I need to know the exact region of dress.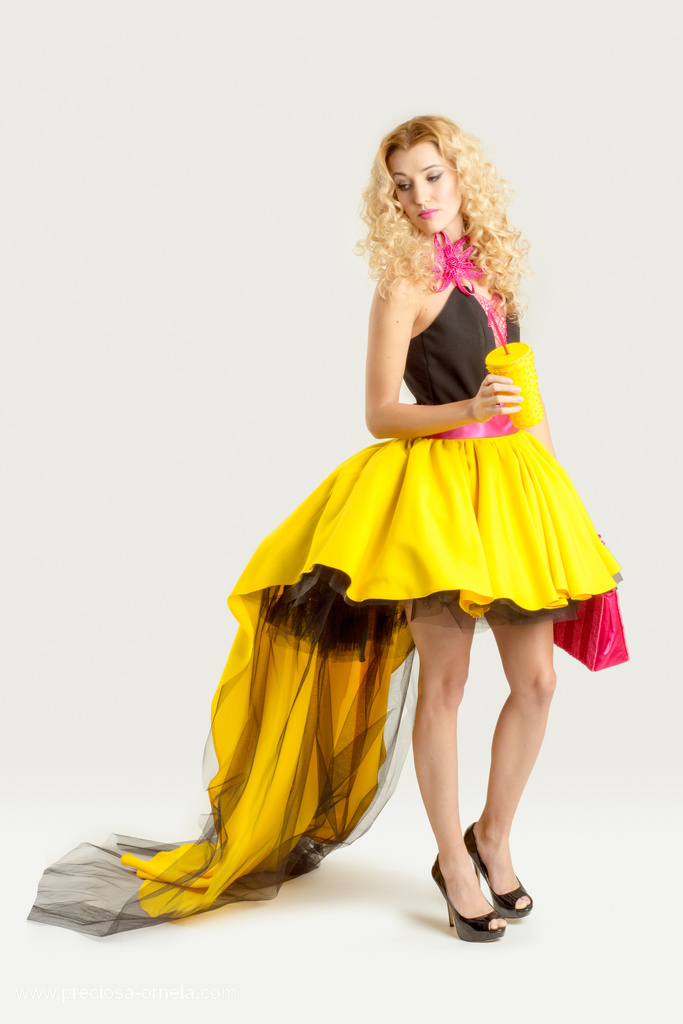
Region: x1=27, y1=277, x2=621, y2=940.
